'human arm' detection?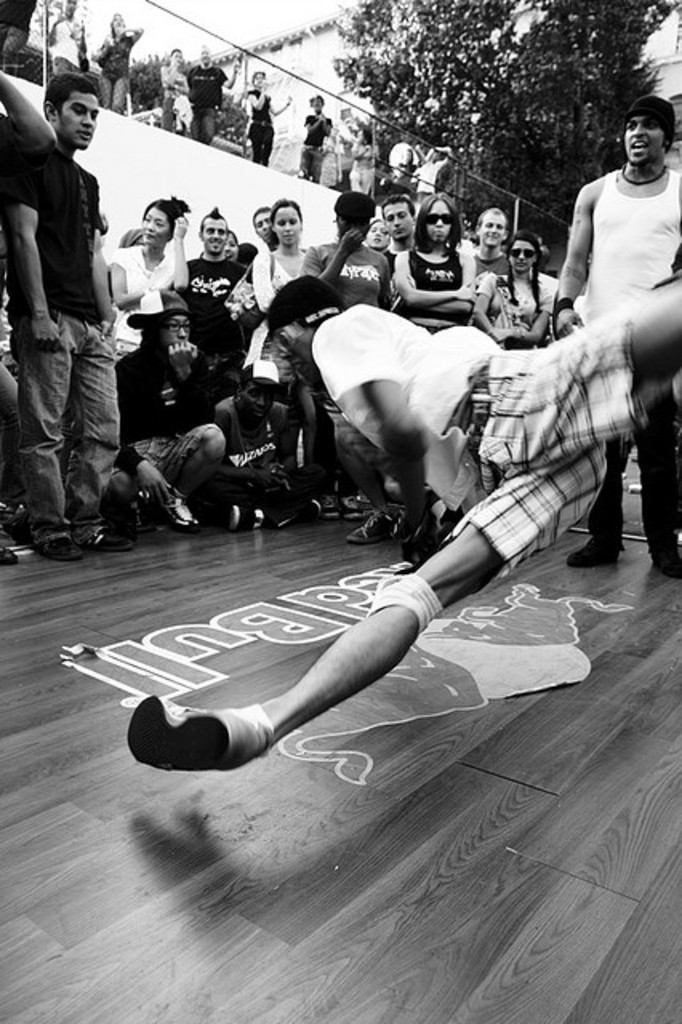
[165, 338, 221, 426]
